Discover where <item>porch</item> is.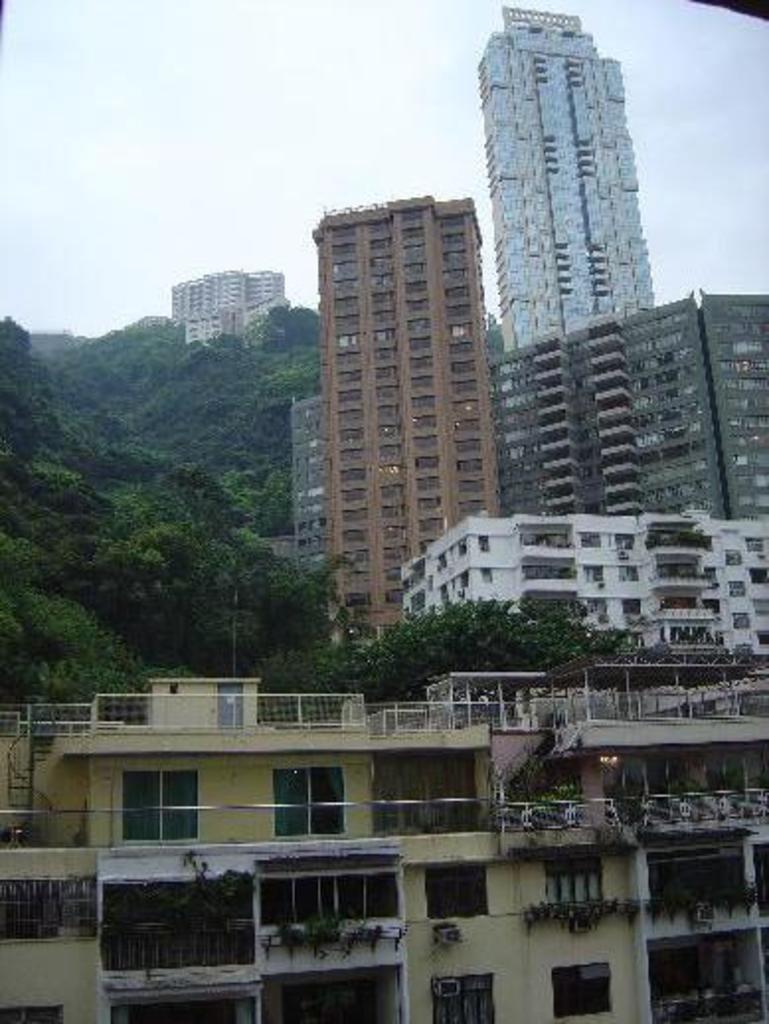
Discovered at [658,530,712,557].
